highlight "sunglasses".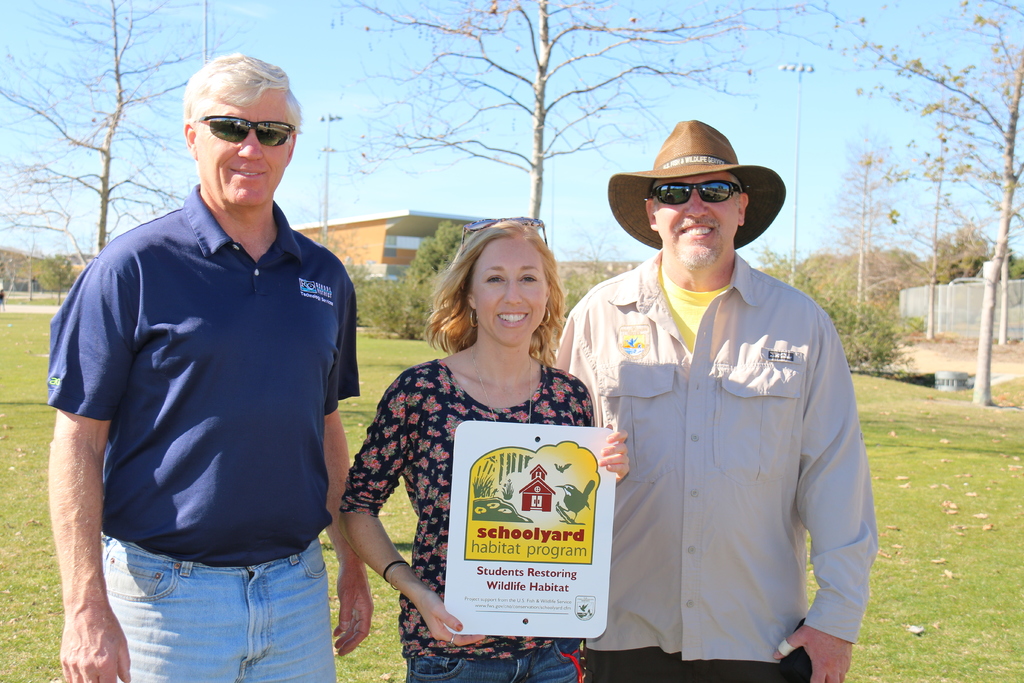
Highlighted region: crop(649, 181, 744, 204).
